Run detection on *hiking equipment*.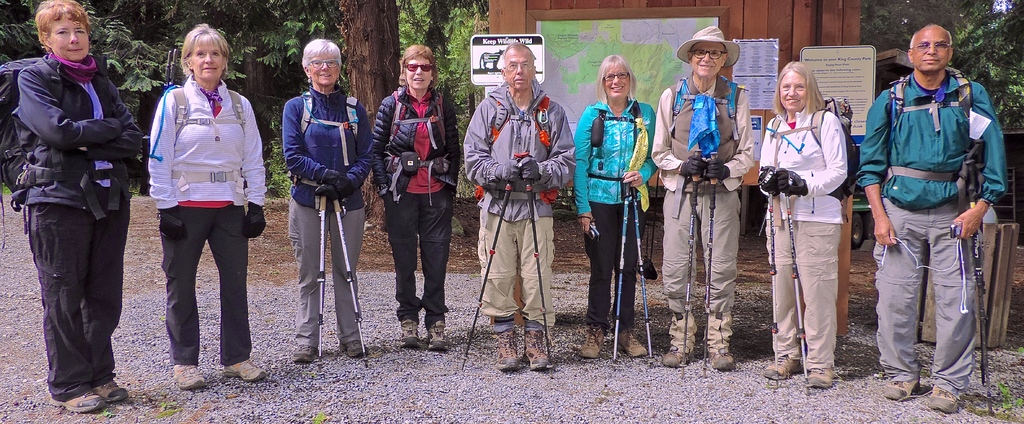
Result: x1=760 y1=186 x2=785 y2=390.
